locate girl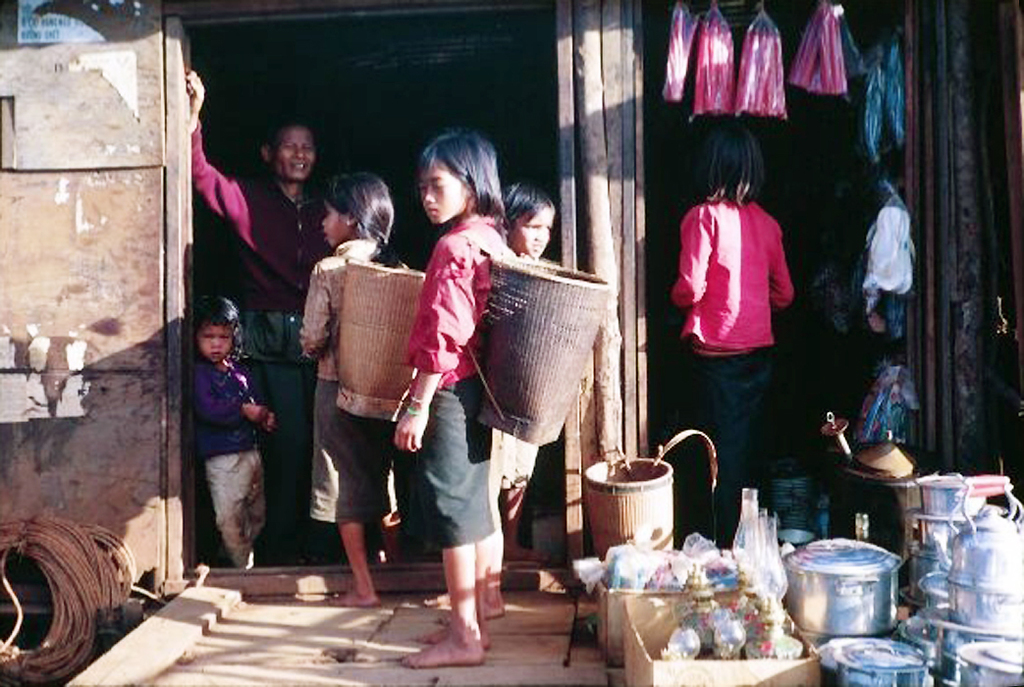
658/117/792/542
